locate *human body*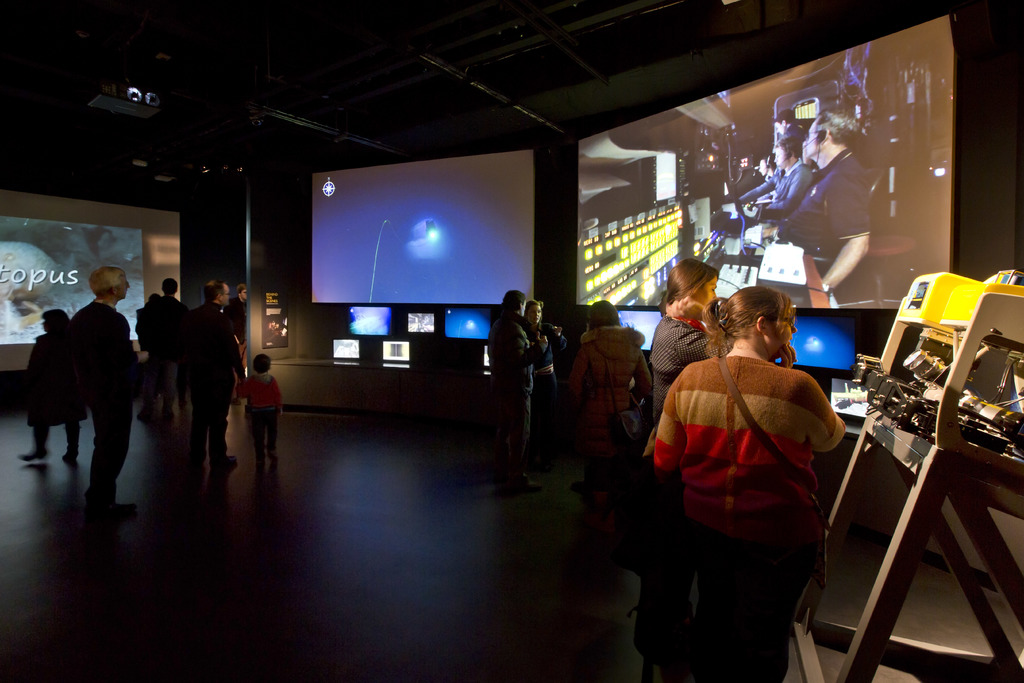
[526,324,565,459]
